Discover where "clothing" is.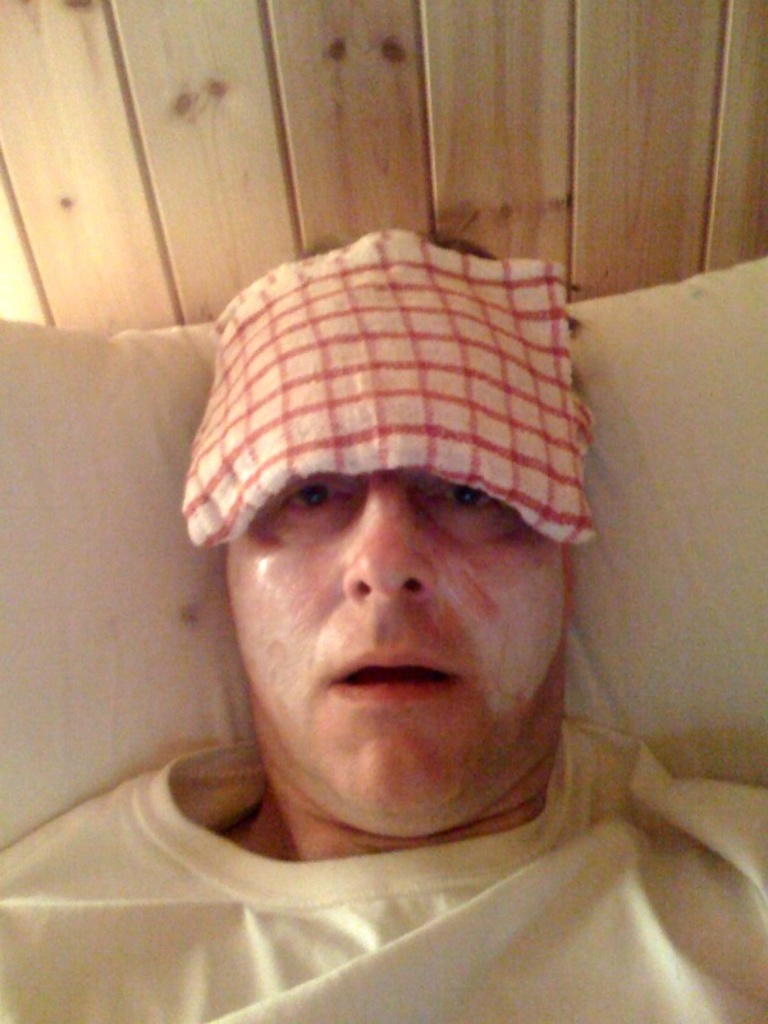
Discovered at [left=0, top=741, right=767, bottom=1023].
